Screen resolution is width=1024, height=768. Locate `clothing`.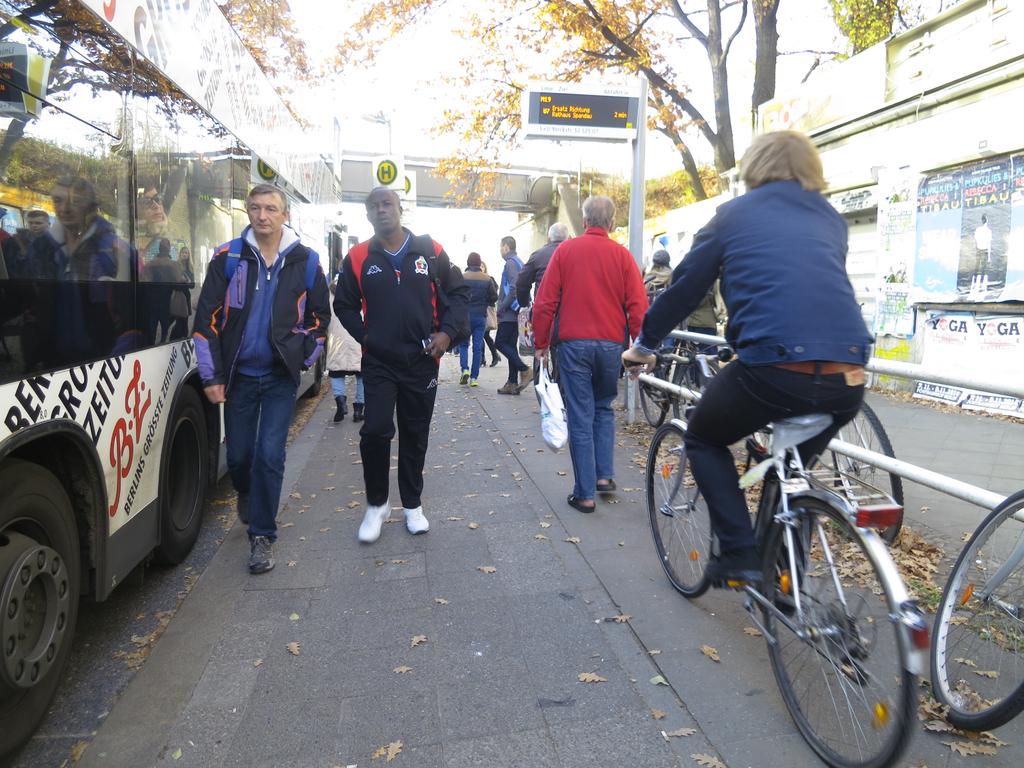
left=184, top=217, right=333, bottom=383.
